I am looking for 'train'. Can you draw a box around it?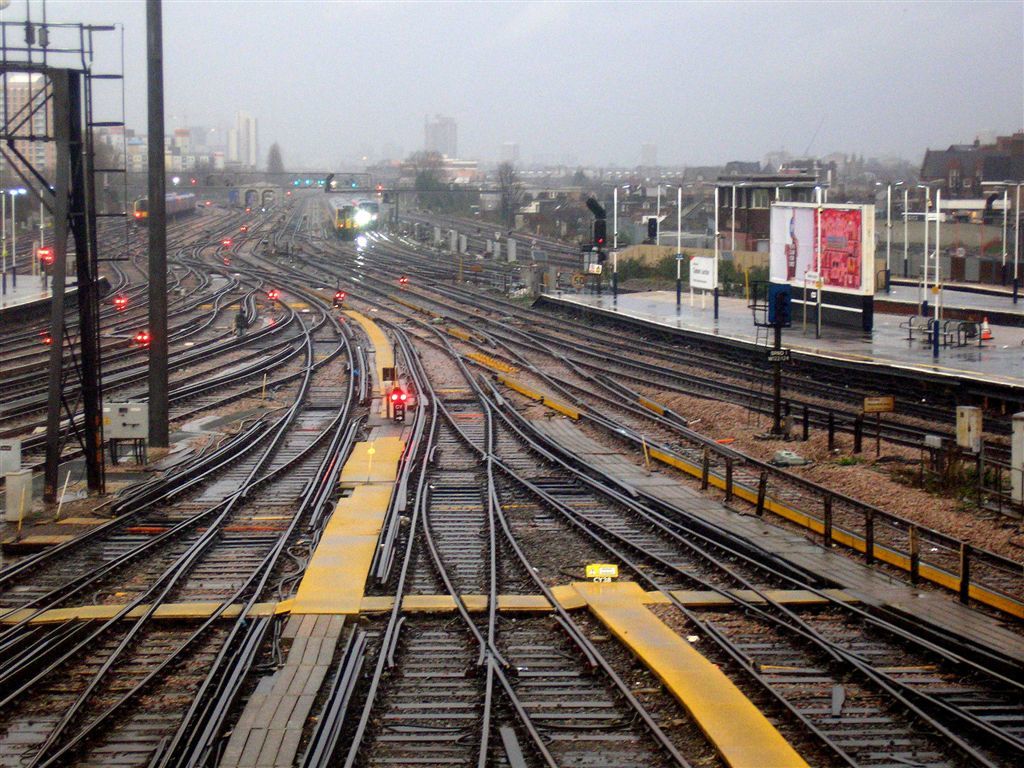
Sure, the bounding box is <bbox>350, 196, 378, 230</bbox>.
